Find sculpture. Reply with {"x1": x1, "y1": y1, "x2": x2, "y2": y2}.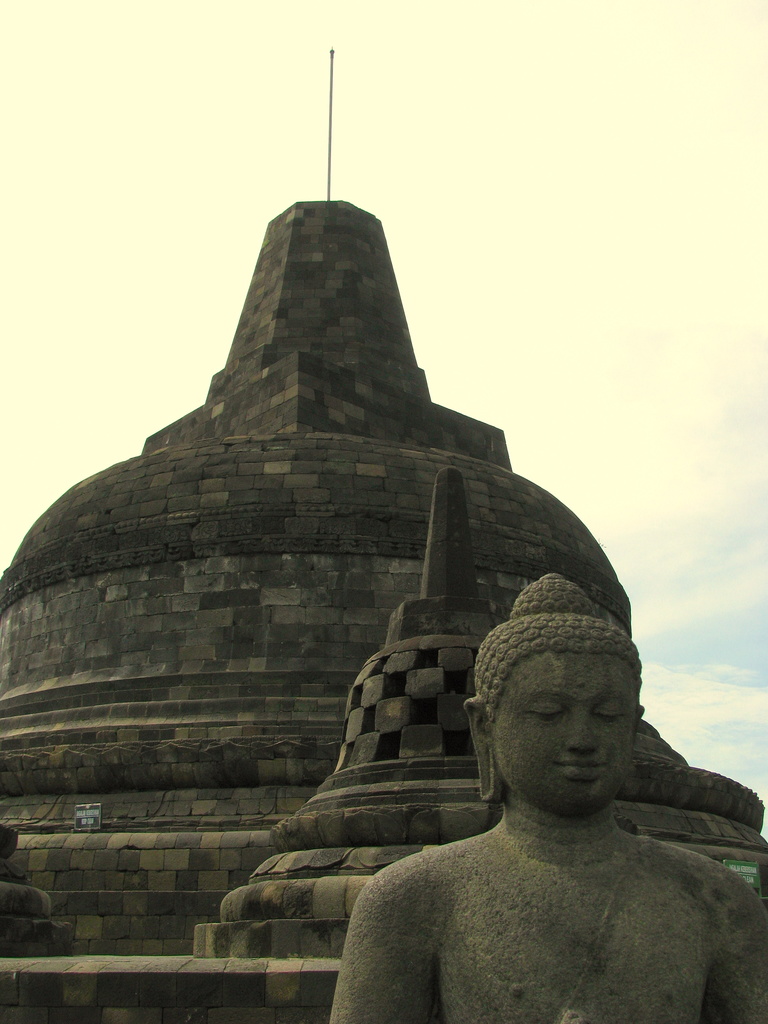
{"x1": 329, "y1": 562, "x2": 767, "y2": 1023}.
